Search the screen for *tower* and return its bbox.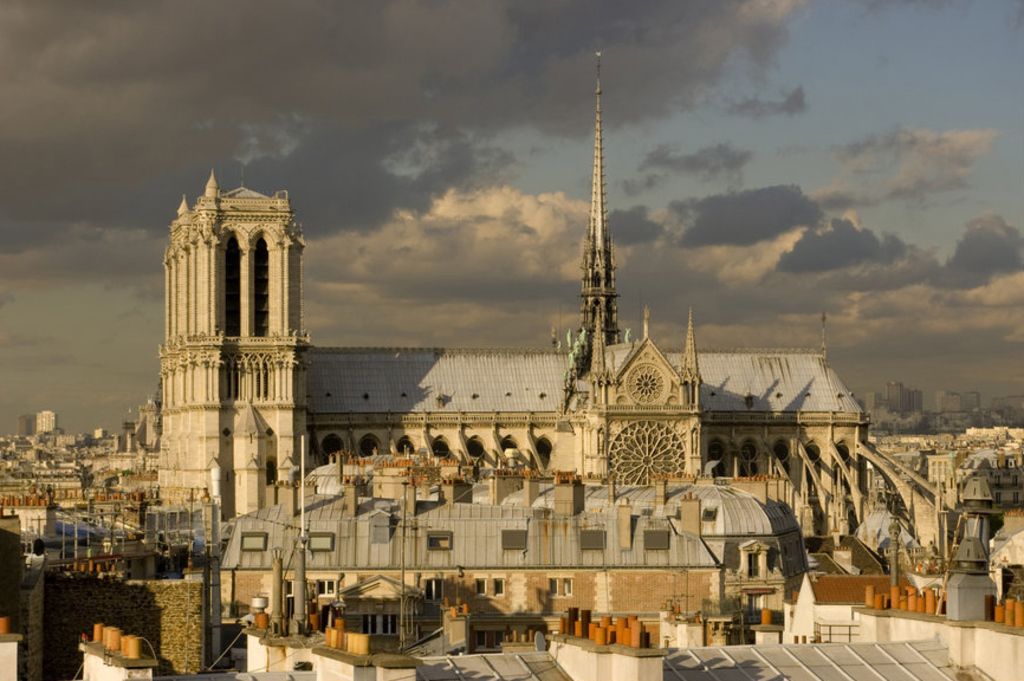
Found: 138, 118, 318, 474.
